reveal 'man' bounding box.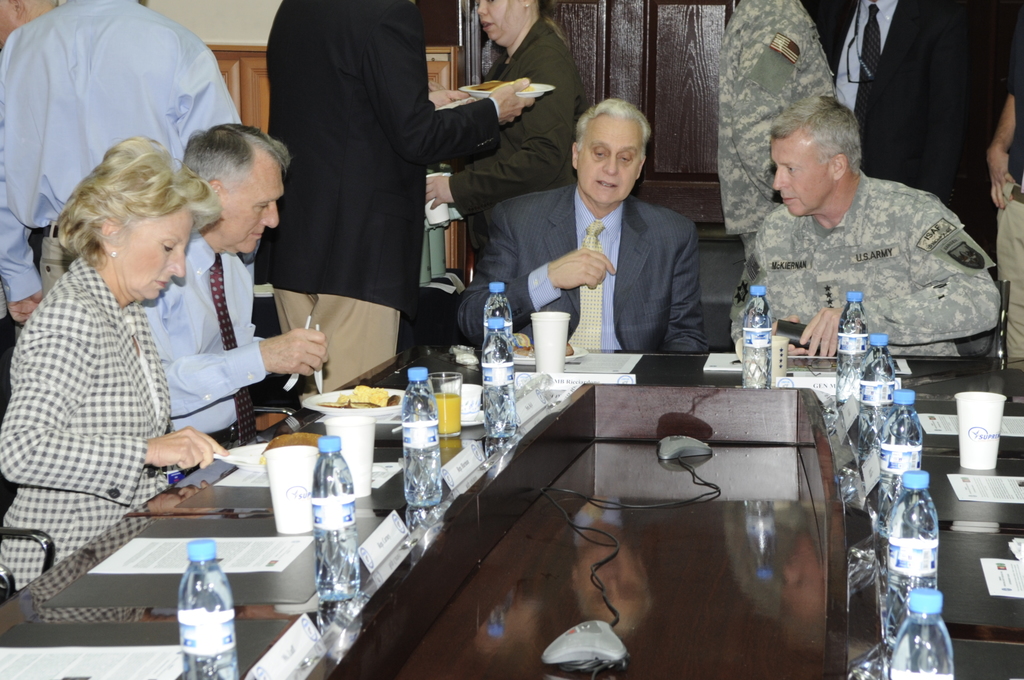
Revealed: [0,0,243,327].
